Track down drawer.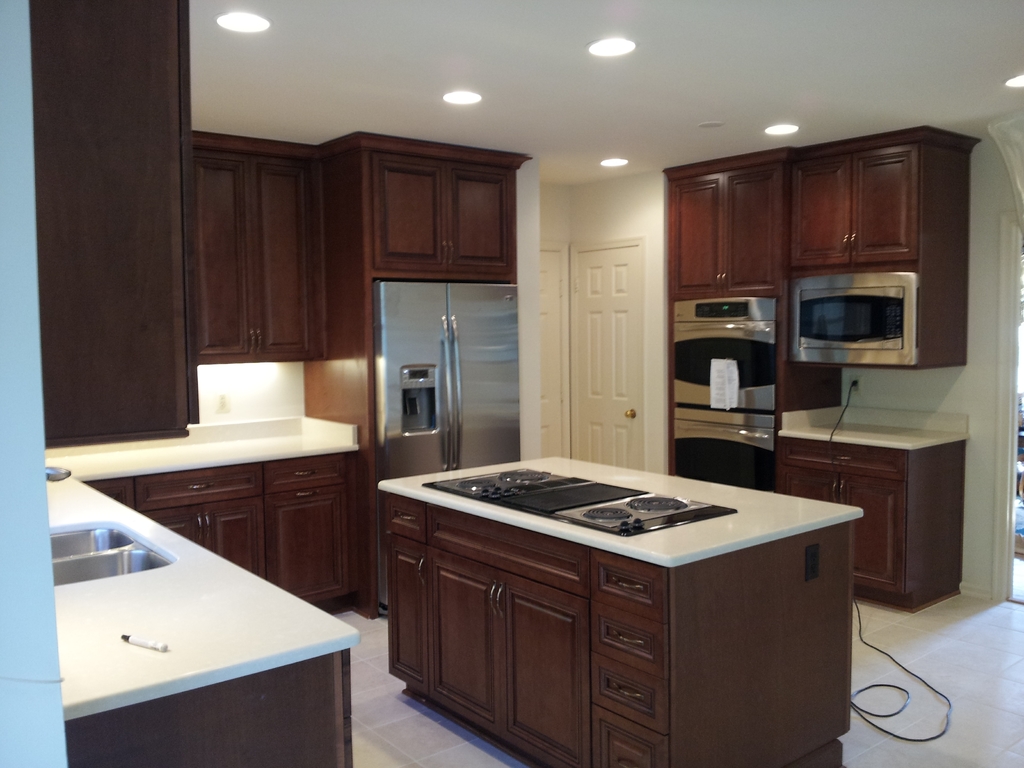
Tracked to l=591, t=550, r=666, b=623.
